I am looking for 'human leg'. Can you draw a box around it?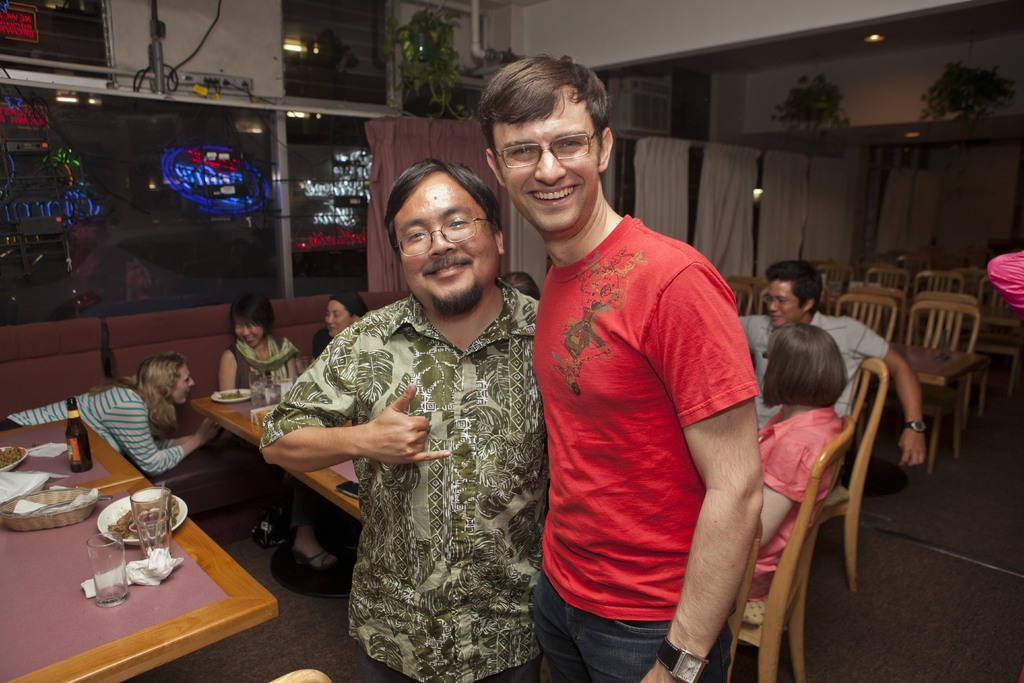
Sure, the bounding box is l=525, t=580, r=580, b=682.
